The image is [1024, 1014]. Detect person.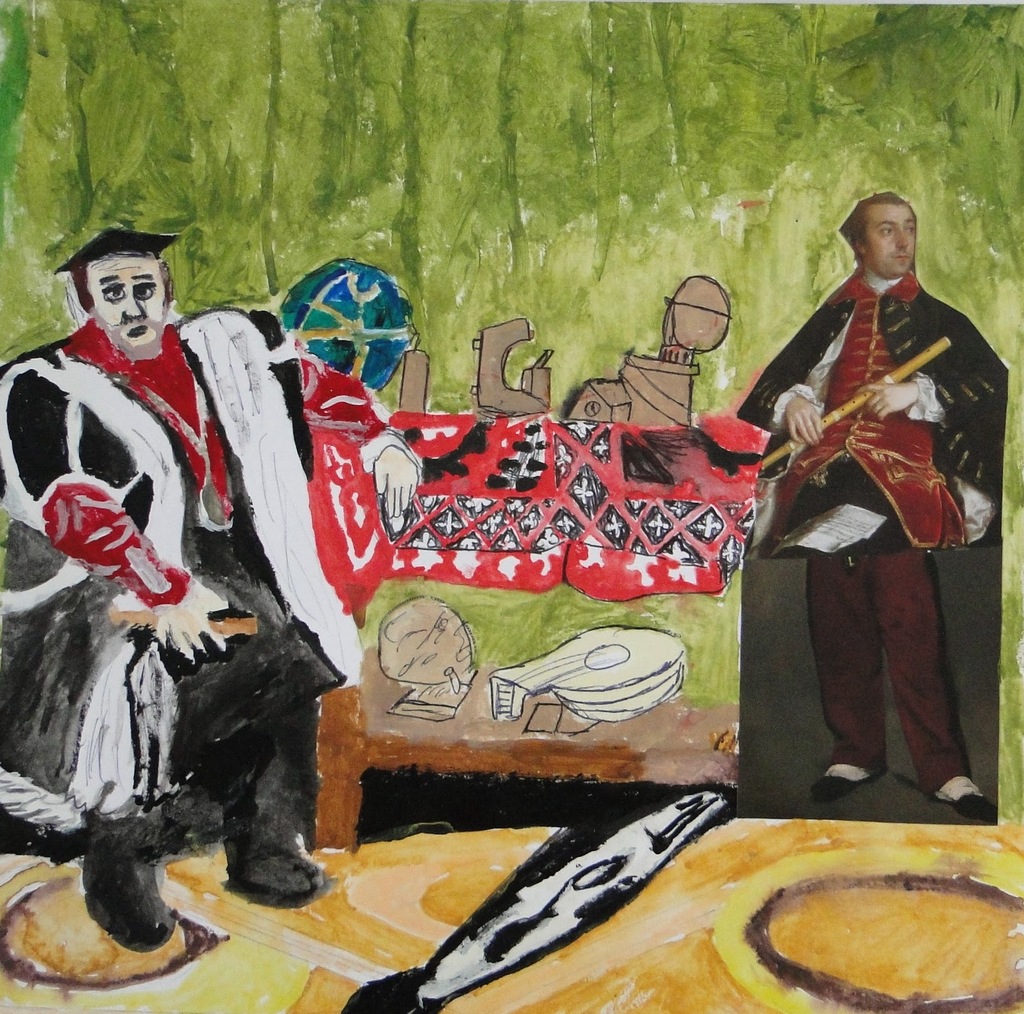
Detection: bbox=(4, 222, 438, 955).
